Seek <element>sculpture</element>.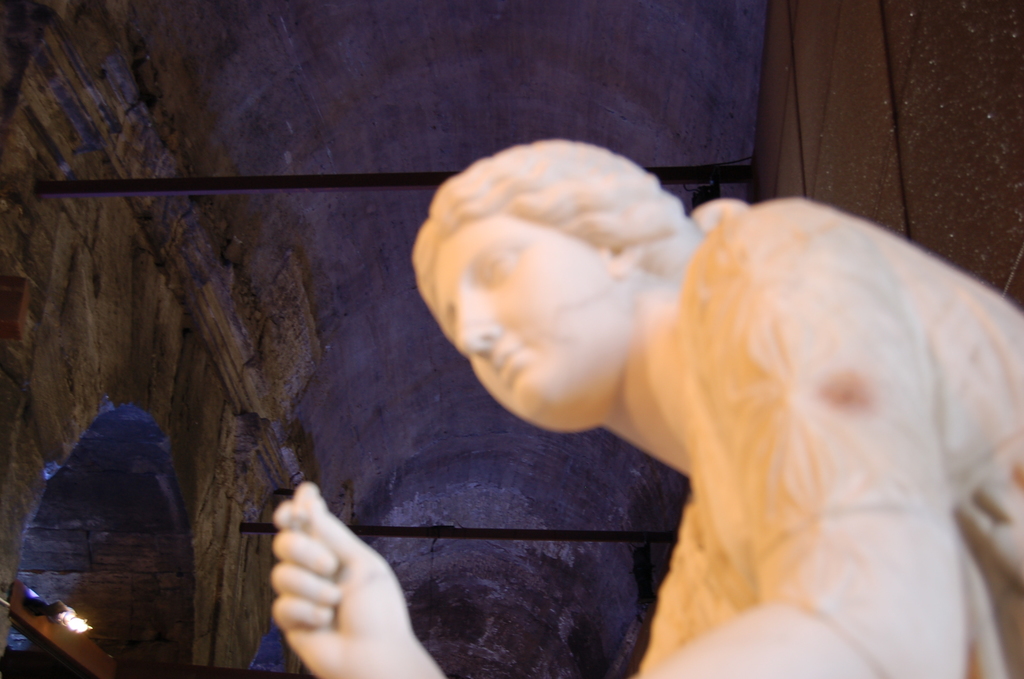
region(272, 134, 1023, 678).
